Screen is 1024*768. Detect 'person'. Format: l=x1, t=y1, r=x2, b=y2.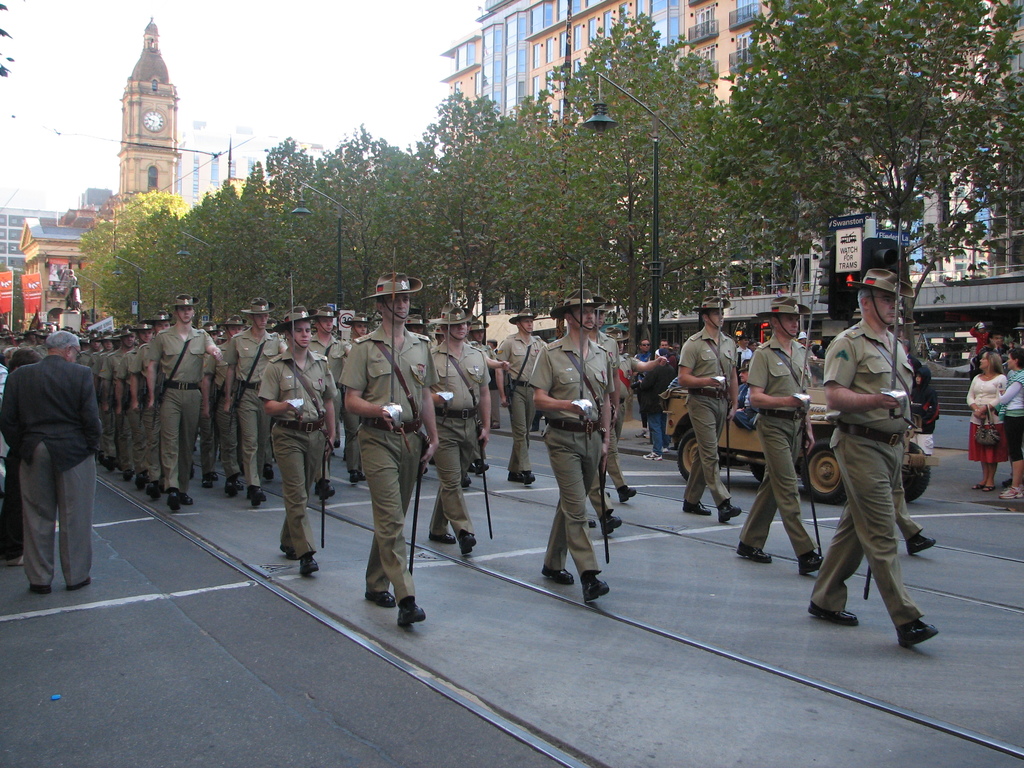
l=424, t=298, r=492, b=555.
